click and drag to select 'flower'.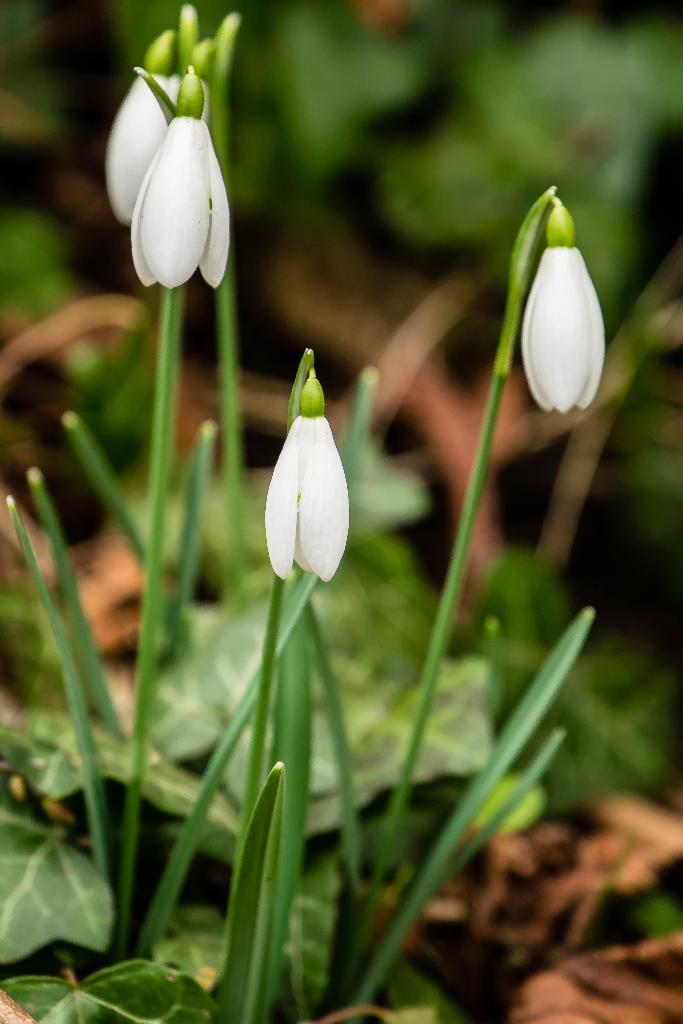
Selection: <box>134,67,232,284</box>.
